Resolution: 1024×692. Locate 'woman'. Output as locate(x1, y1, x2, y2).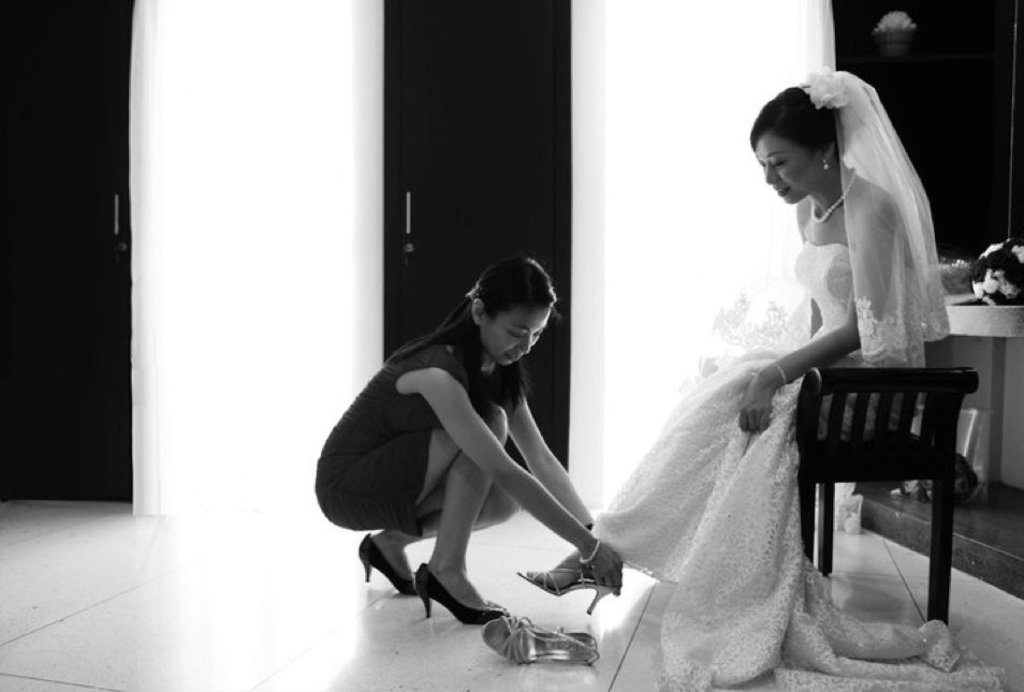
locate(311, 254, 624, 631).
